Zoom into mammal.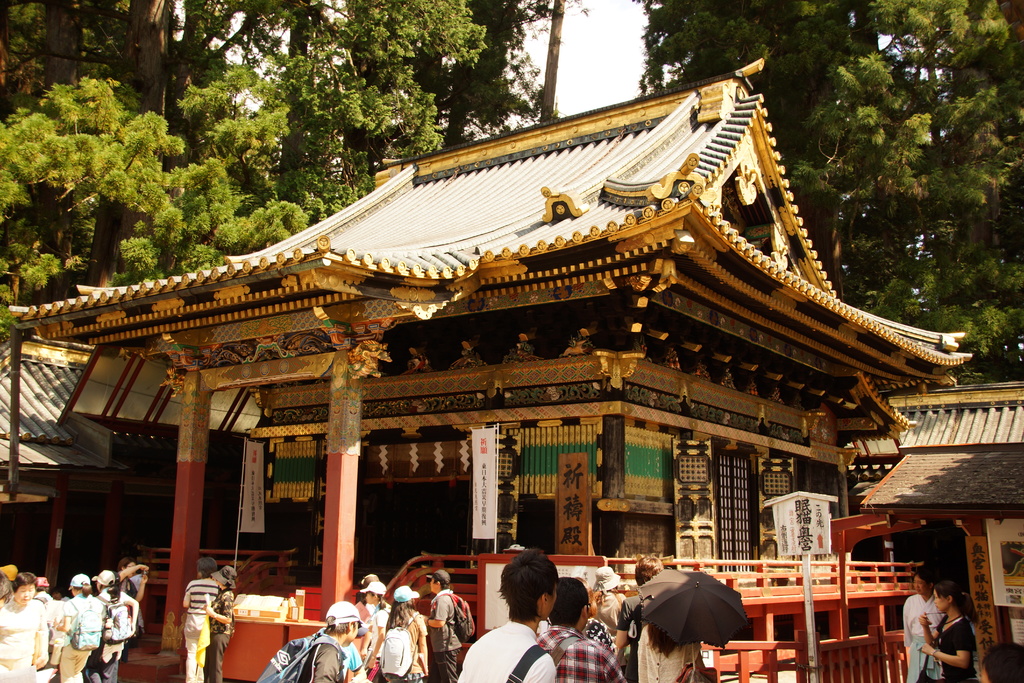
Zoom target: rect(532, 571, 630, 682).
